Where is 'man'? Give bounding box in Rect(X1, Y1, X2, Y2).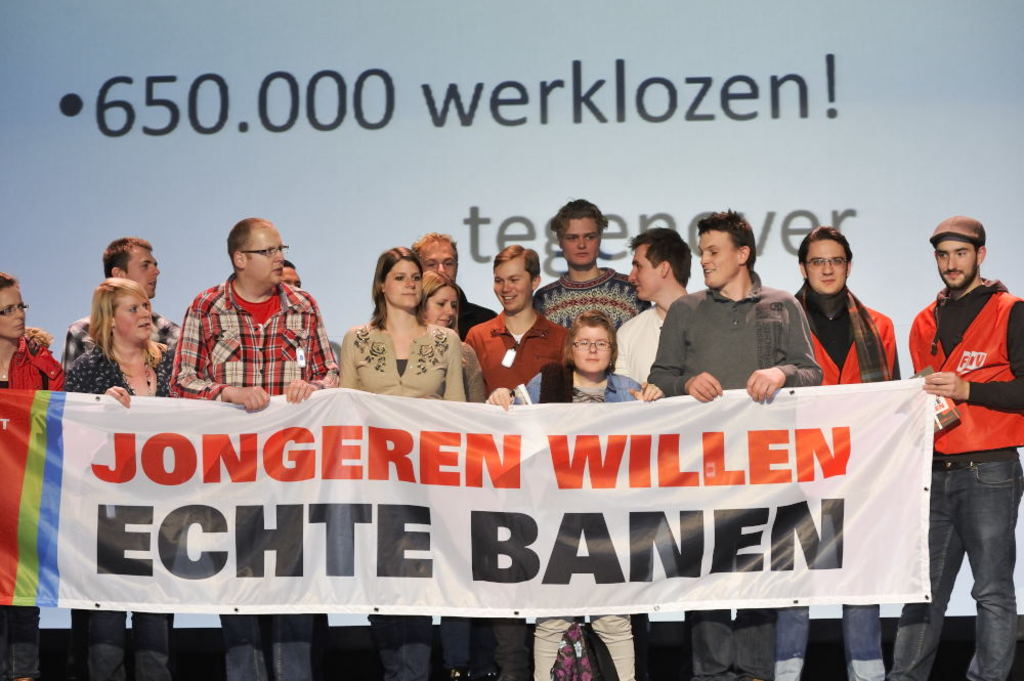
Rect(641, 206, 819, 680).
